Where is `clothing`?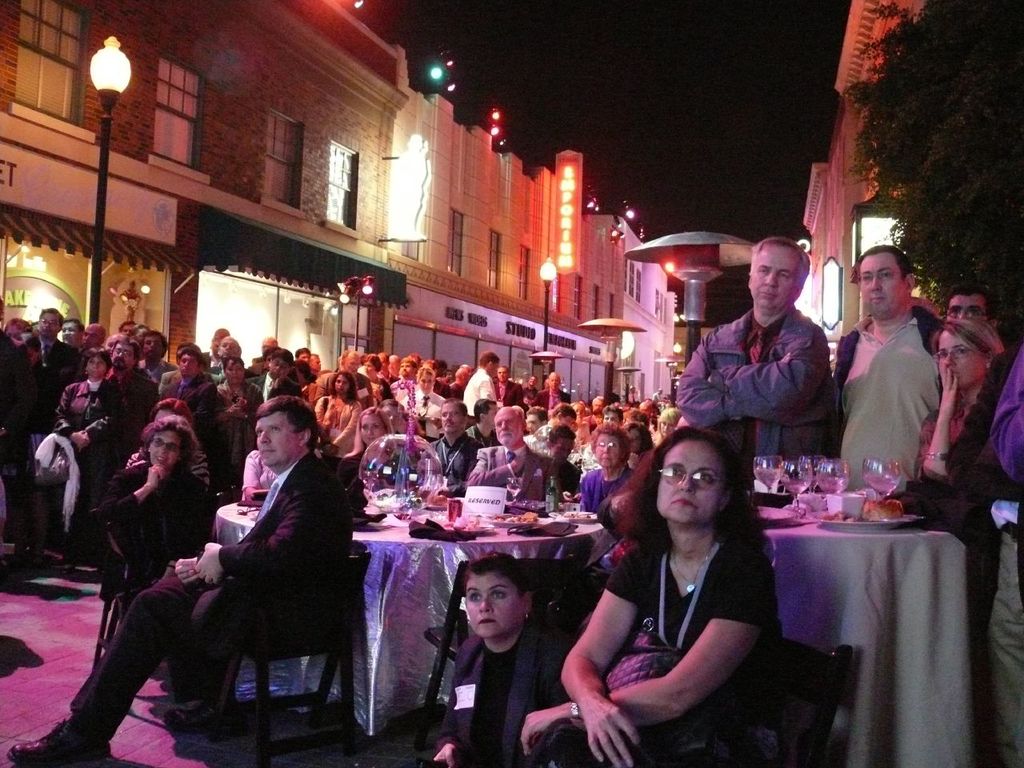
box(0, 334, 51, 460).
